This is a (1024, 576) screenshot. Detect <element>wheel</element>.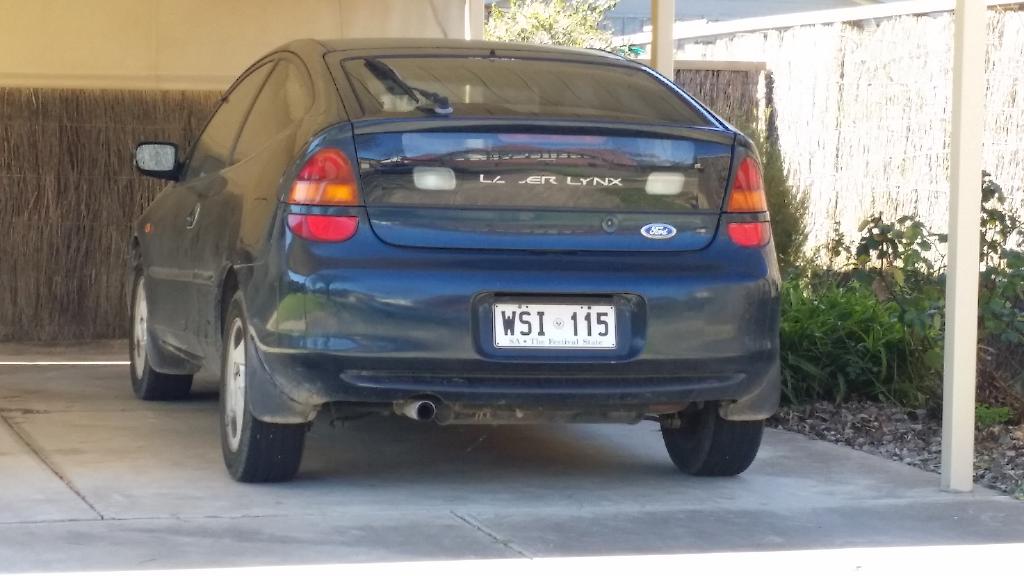
locate(129, 264, 192, 402).
